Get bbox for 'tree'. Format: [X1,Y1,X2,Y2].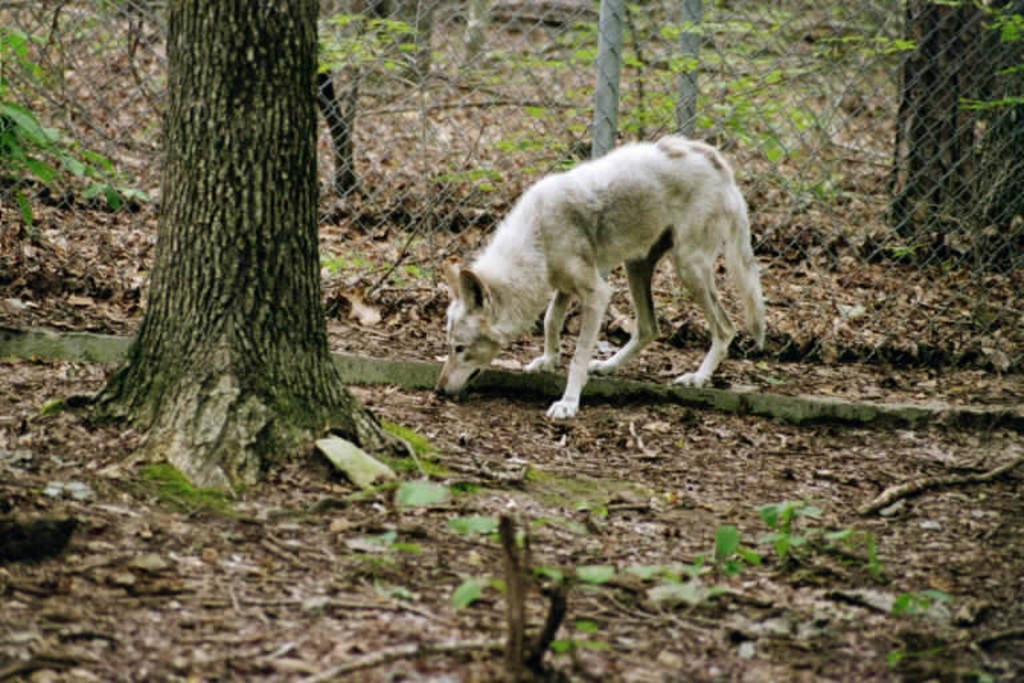
[4,0,488,523].
